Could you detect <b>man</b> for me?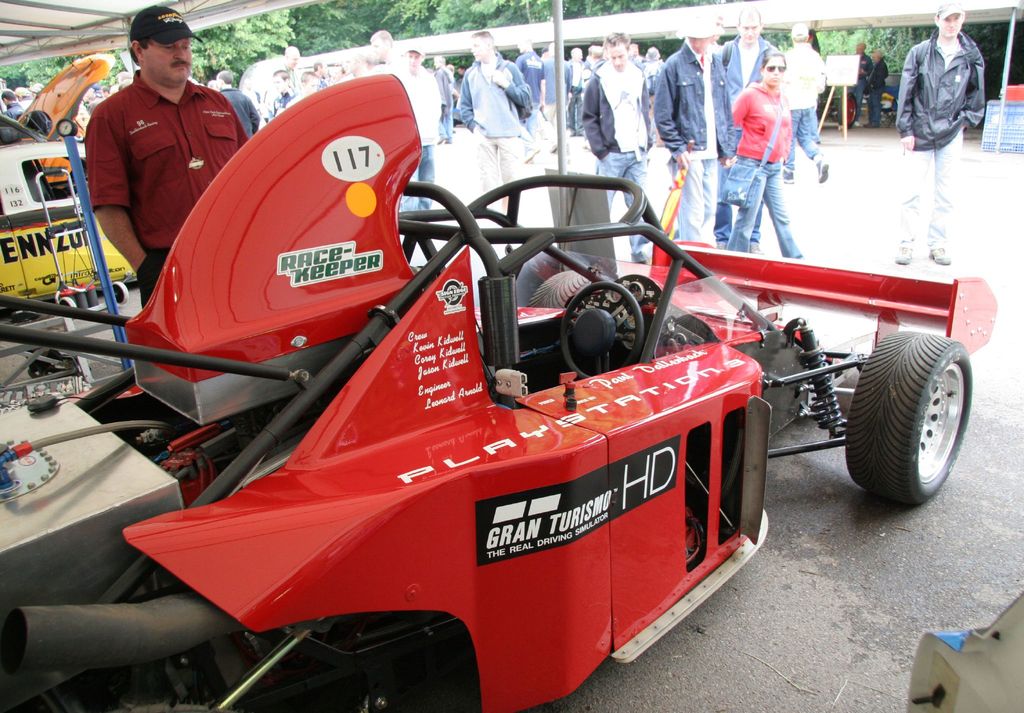
Detection result: <region>565, 44, 585, 137</region>.
